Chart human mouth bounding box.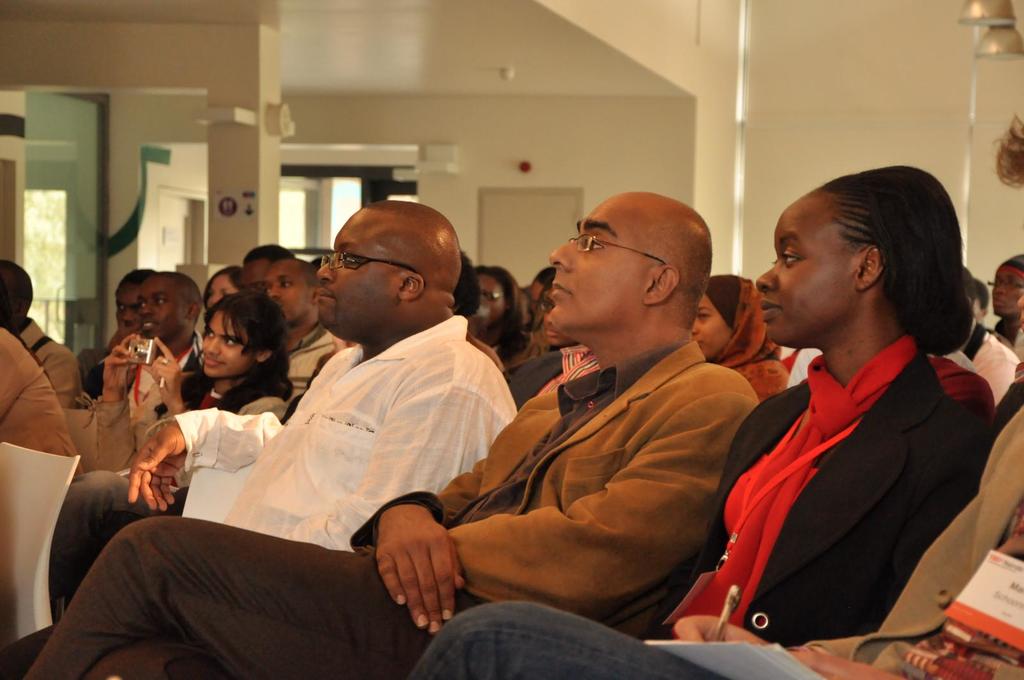
Charted: bbox(548, 282, 567, 302).
